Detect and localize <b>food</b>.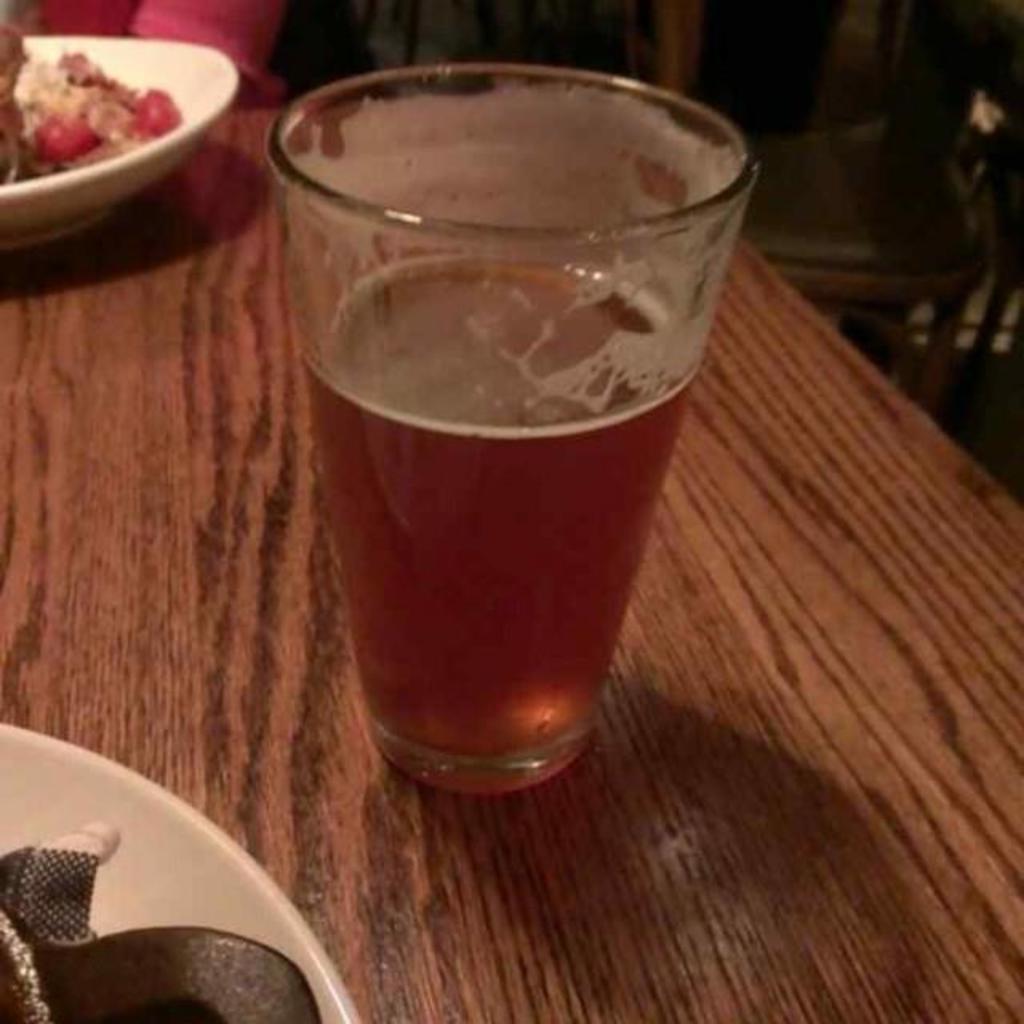
Localized at select_region(18, 16, 208, 157).
